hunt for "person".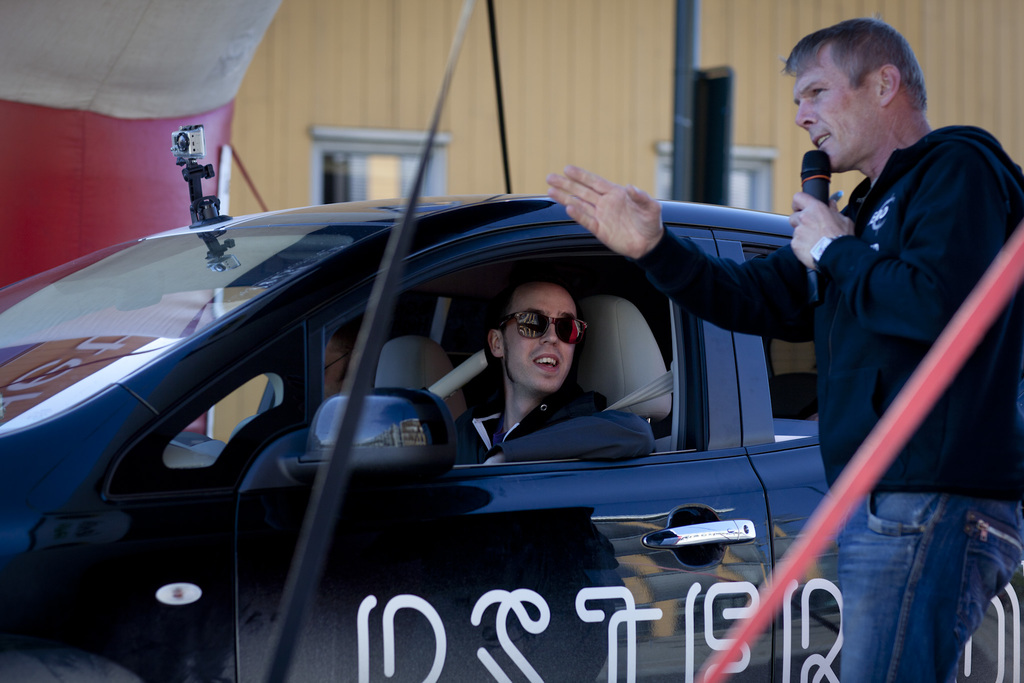
Hunted down at (left=451, top=269, right=661, bottom=469).
